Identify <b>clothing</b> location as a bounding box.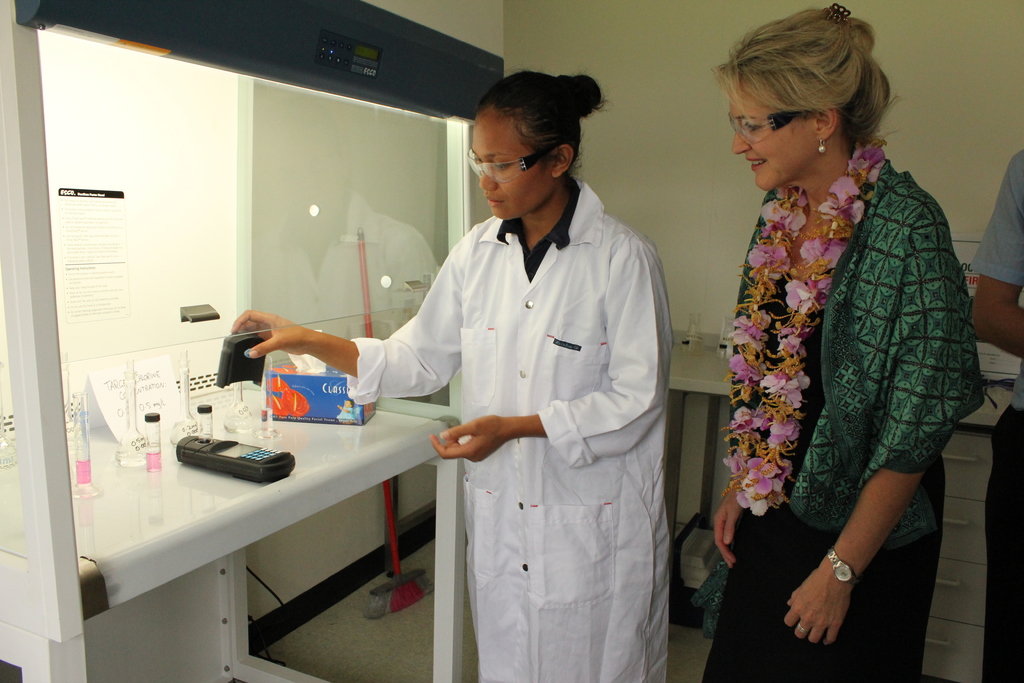
{"left": 348, "top": 149, "right": 692, "bottom": 659}.
